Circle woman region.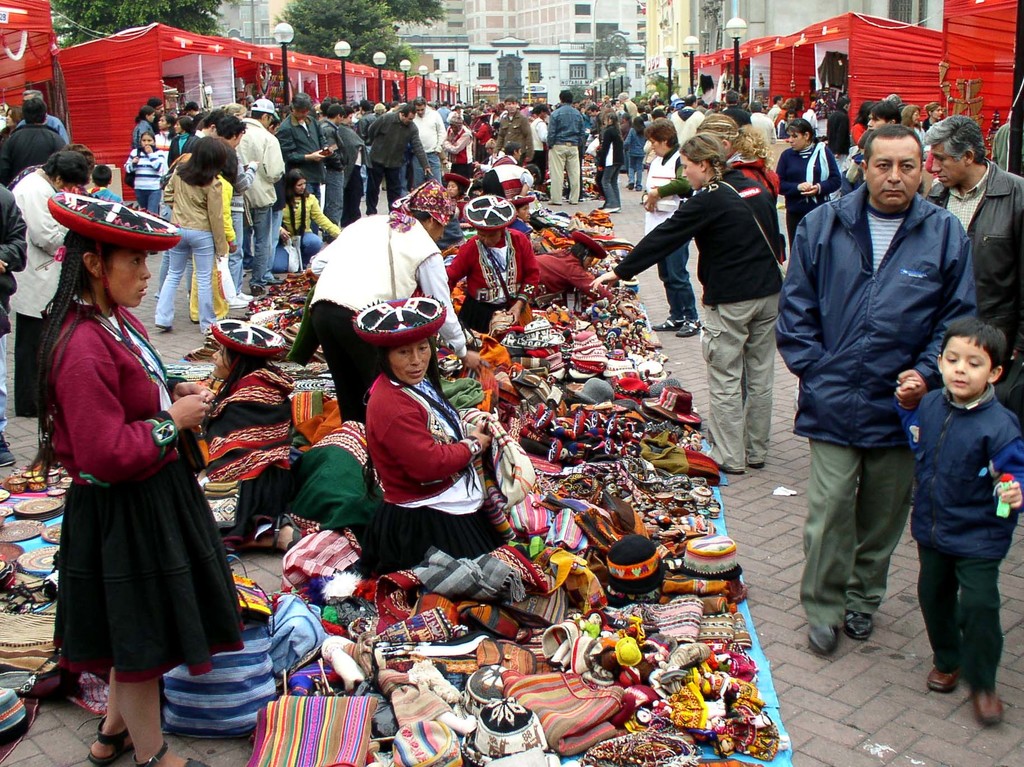
Region: bbox=[5, 142, 97, 186].
